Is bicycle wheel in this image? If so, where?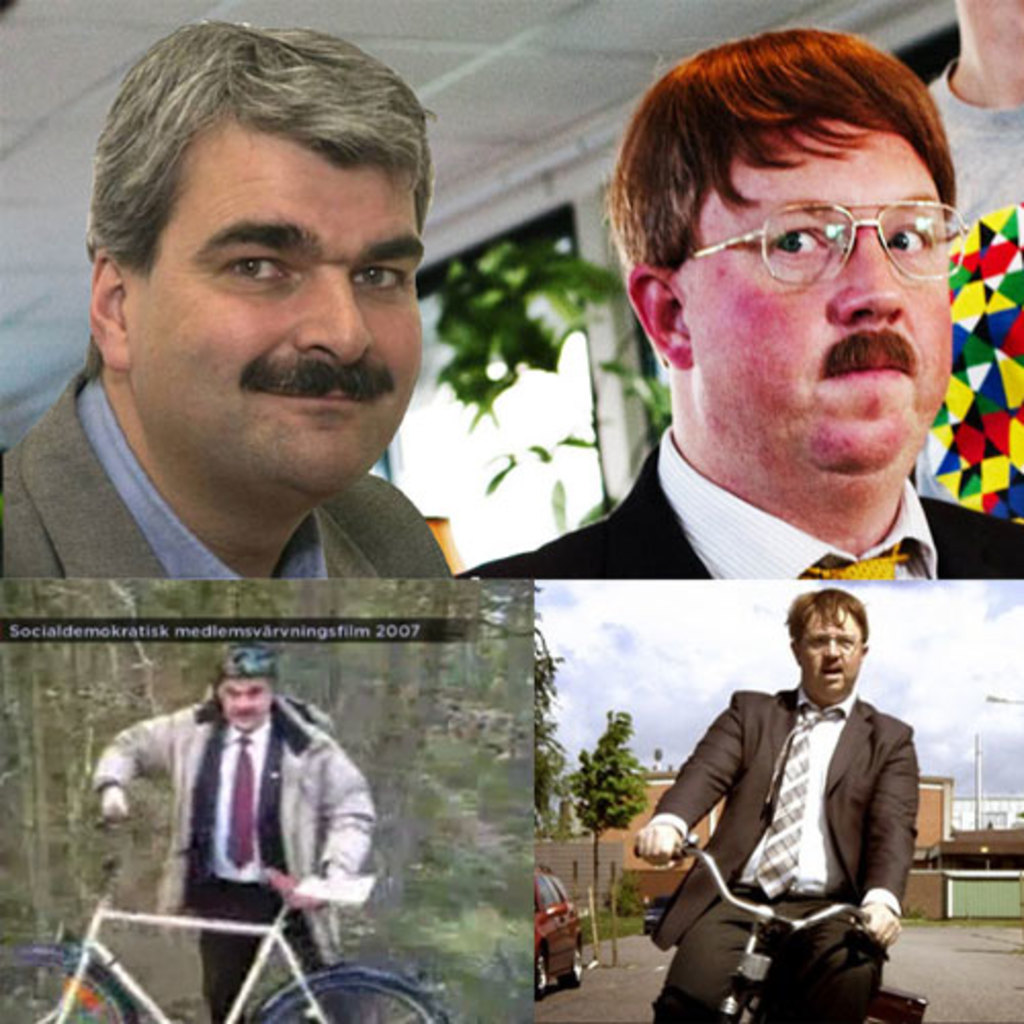
Yes, at (x1=0, y1=946, x2=139, y2=1022).
